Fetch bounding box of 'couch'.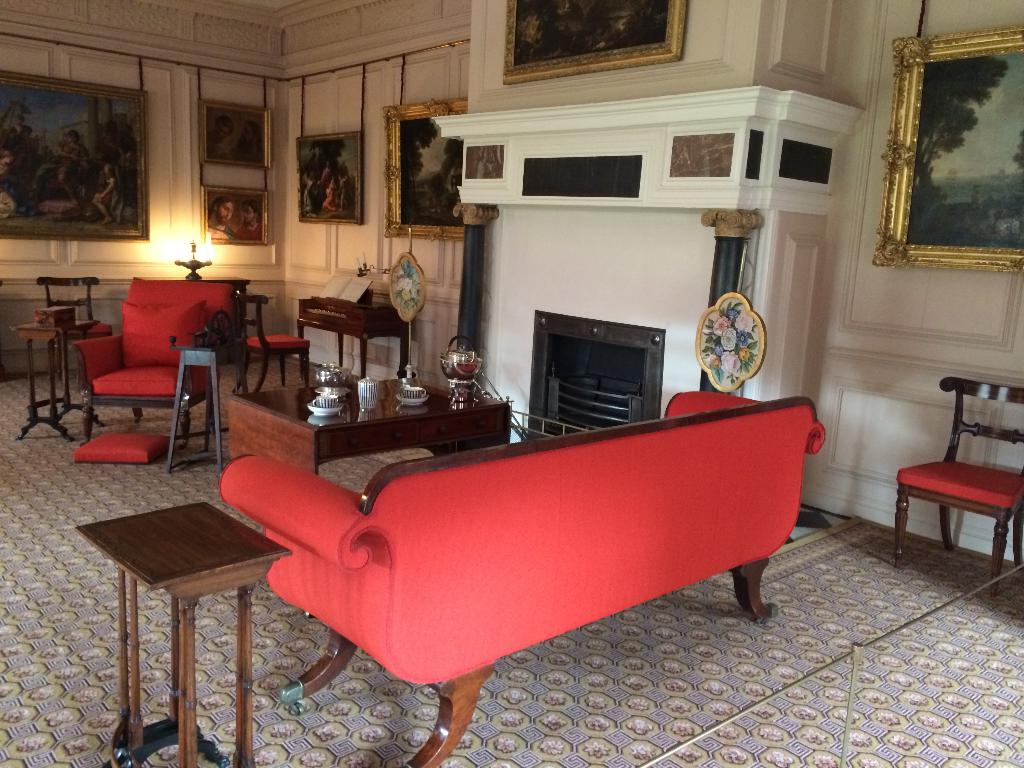
Bbox: [left=200, top=411, right=814, bottom=703].
